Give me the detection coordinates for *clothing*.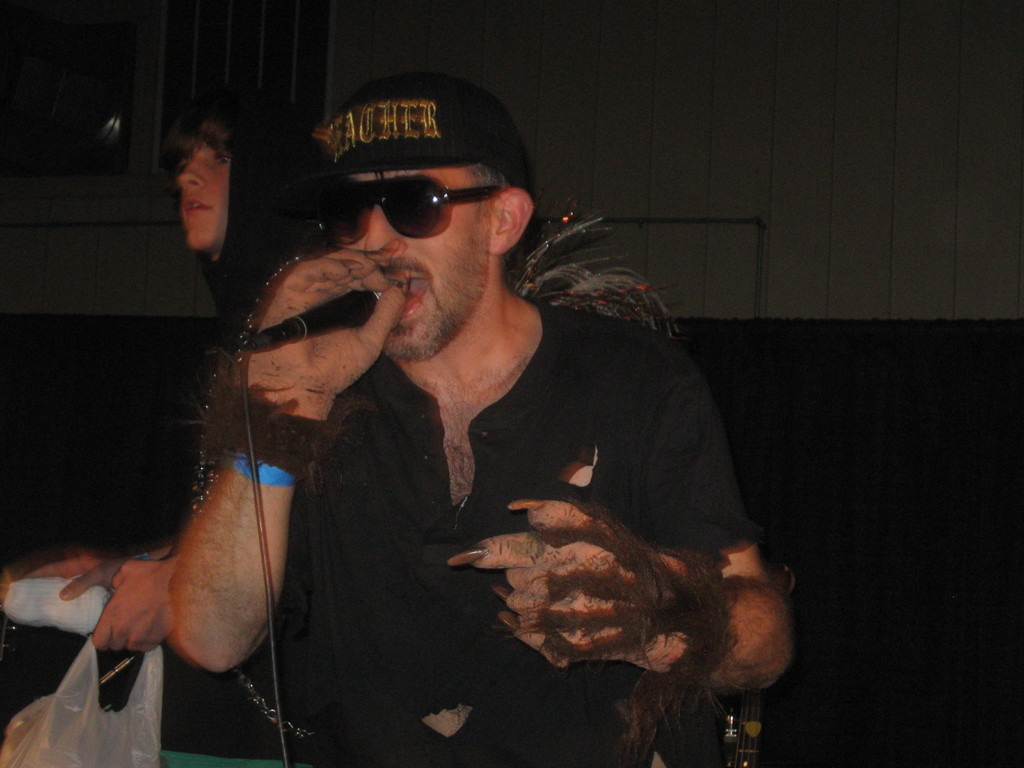
194,120,334,765.
